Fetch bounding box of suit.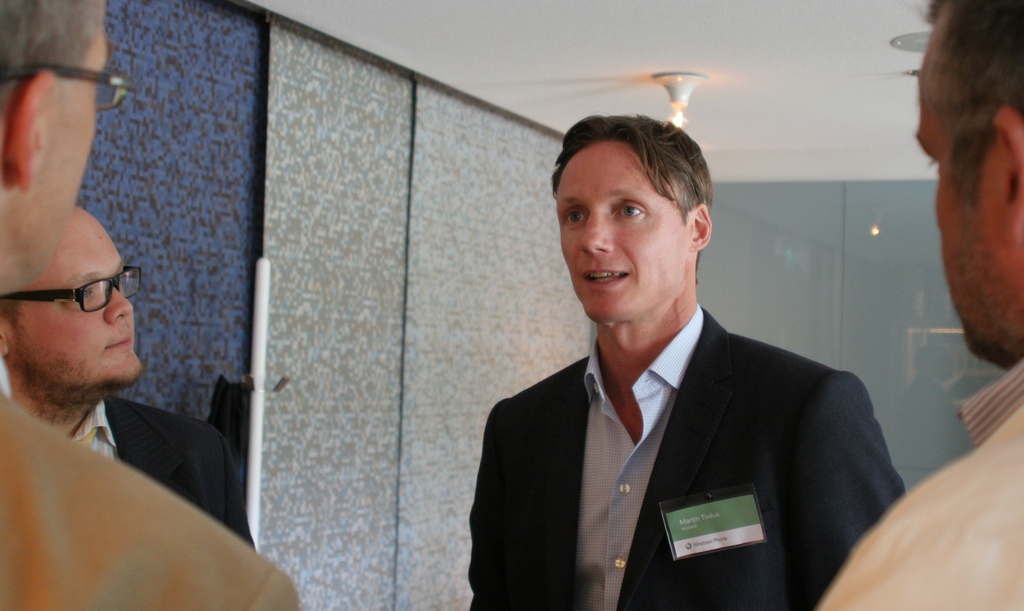
Bbox: rect(462, 220, 908, 596).
